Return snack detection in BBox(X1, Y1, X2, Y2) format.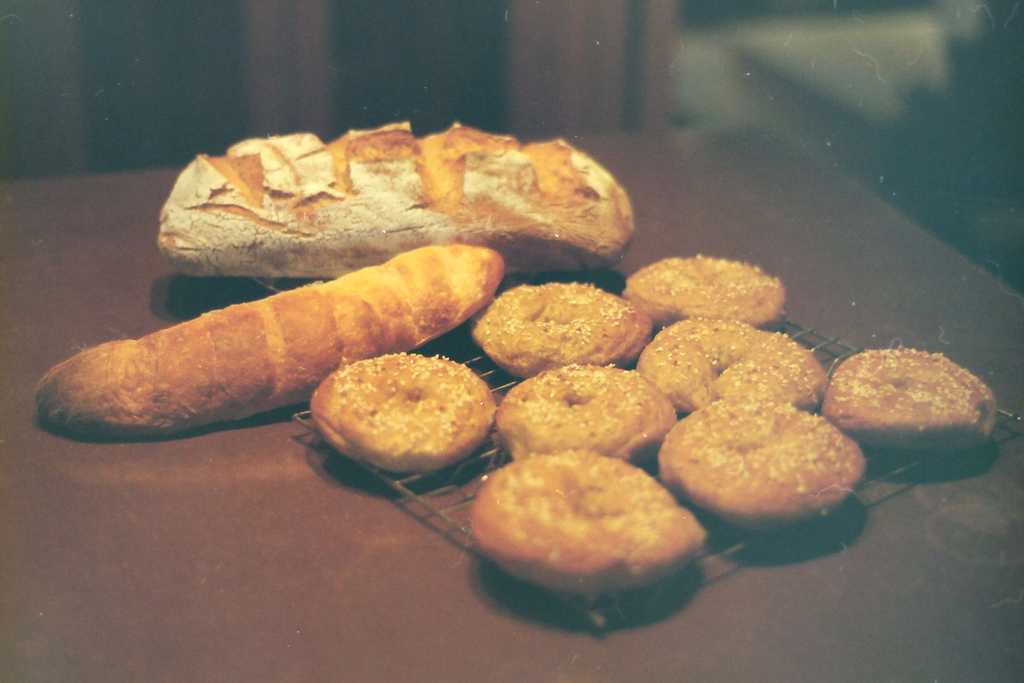
BBox(39, 243, 505, 425).
